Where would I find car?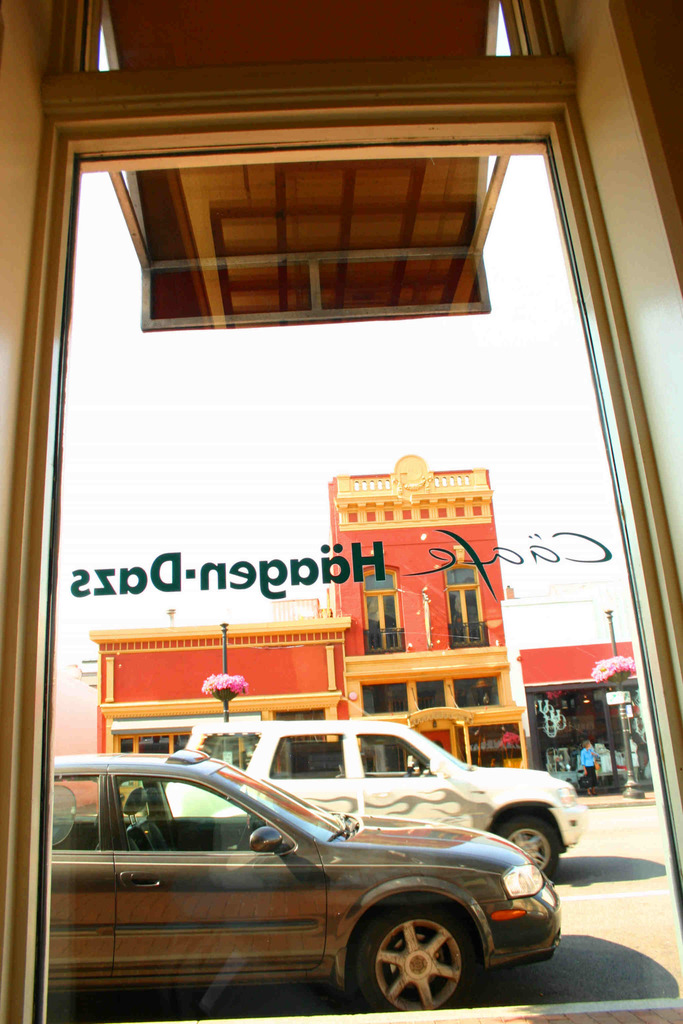
At l=47, t=750, r=559, b=1016.
